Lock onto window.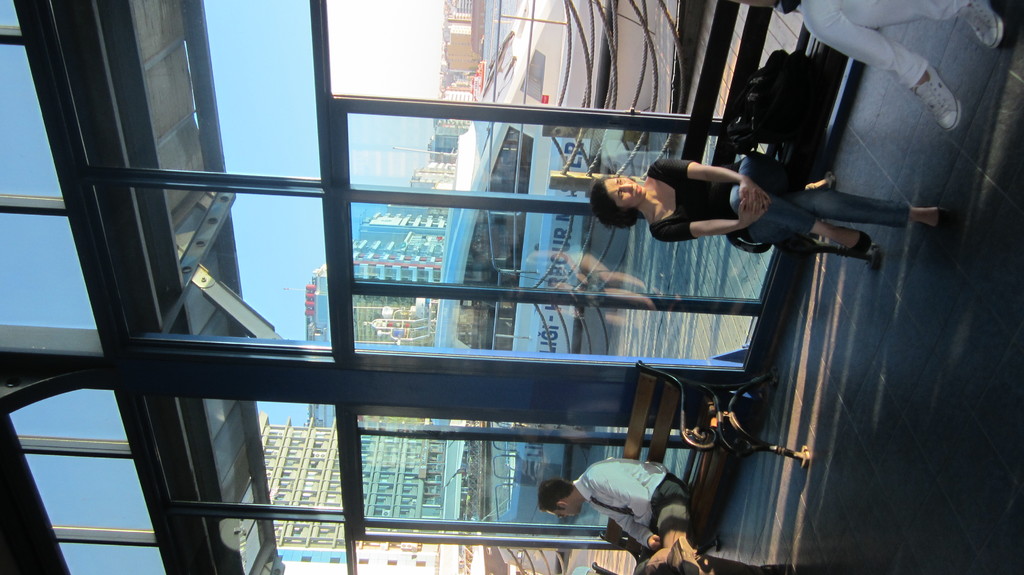
Locked: 260:439:280:454.
